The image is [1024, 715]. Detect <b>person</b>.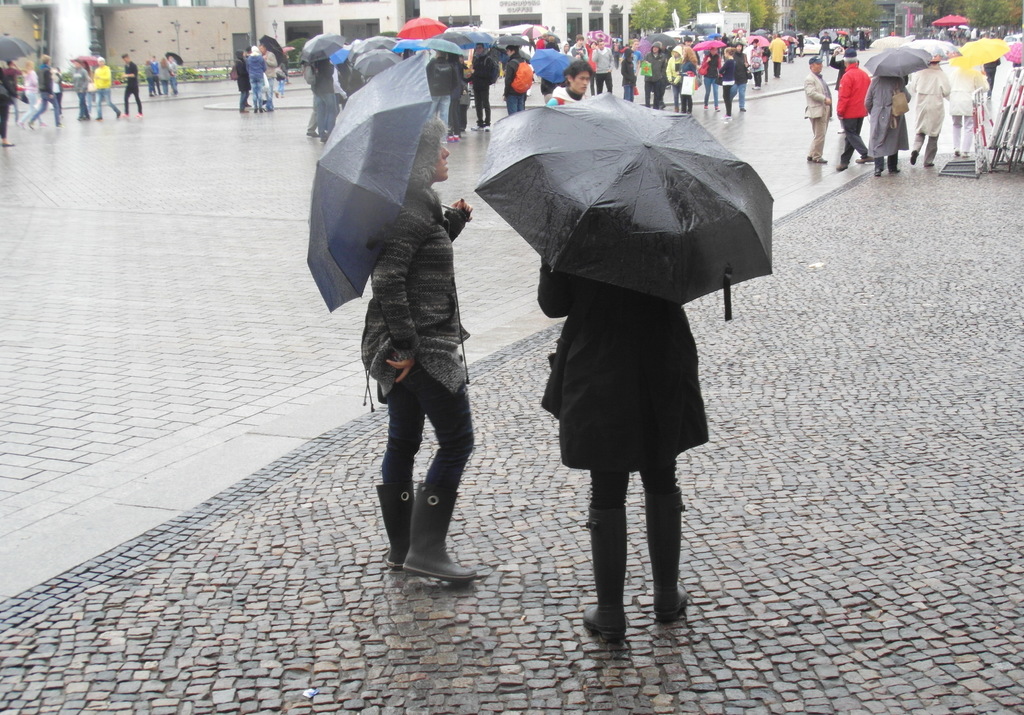
Detection: (x1=645, y1=44, x2=669, y2=108).
